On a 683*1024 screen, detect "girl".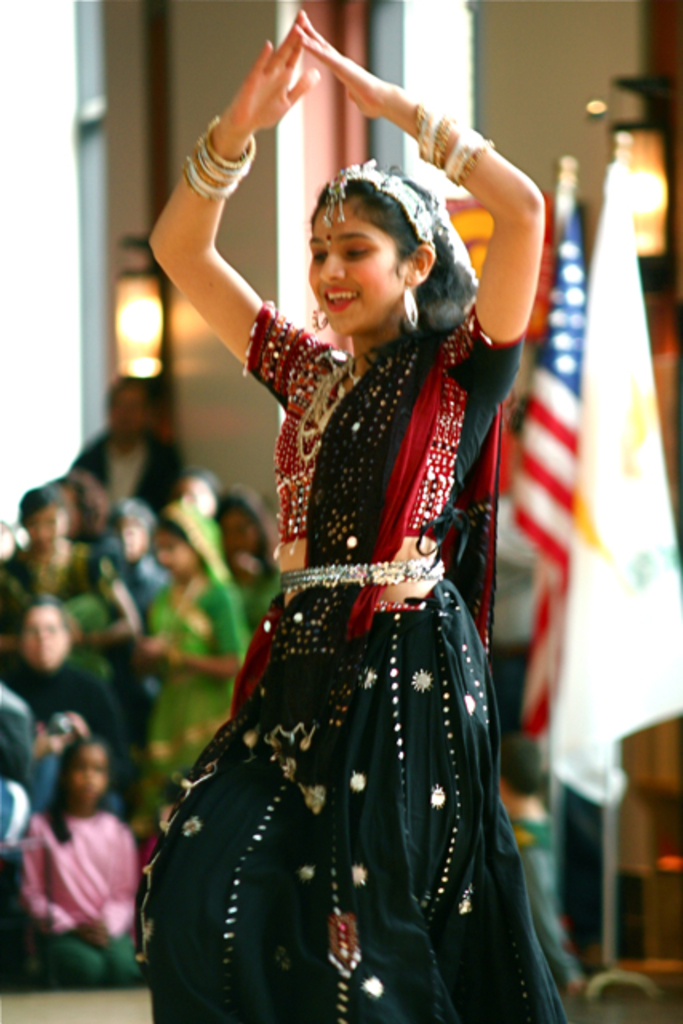
left=139, top=494, right=262, bottom=803.
